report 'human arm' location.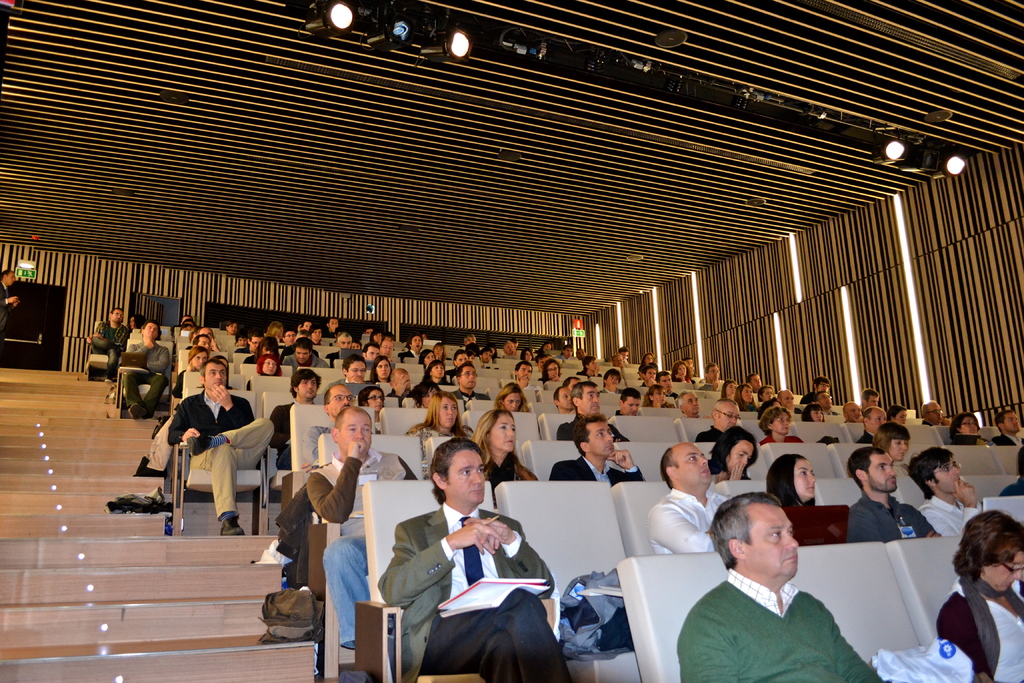
Report: 480 393 493 402.
